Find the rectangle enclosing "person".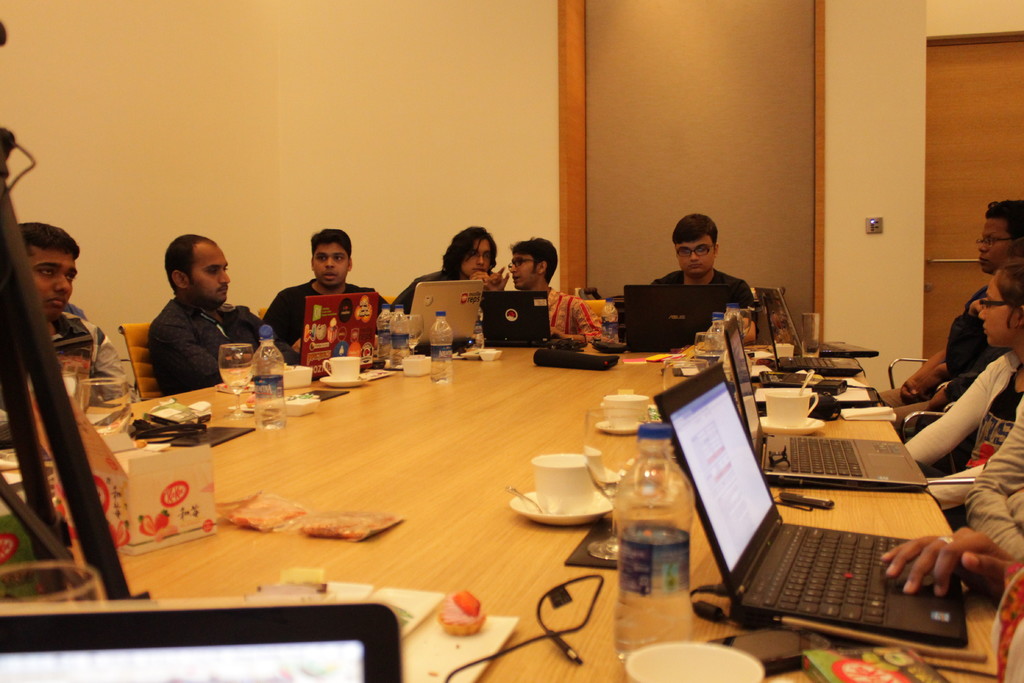
rect(141, 235, 273, 395).
